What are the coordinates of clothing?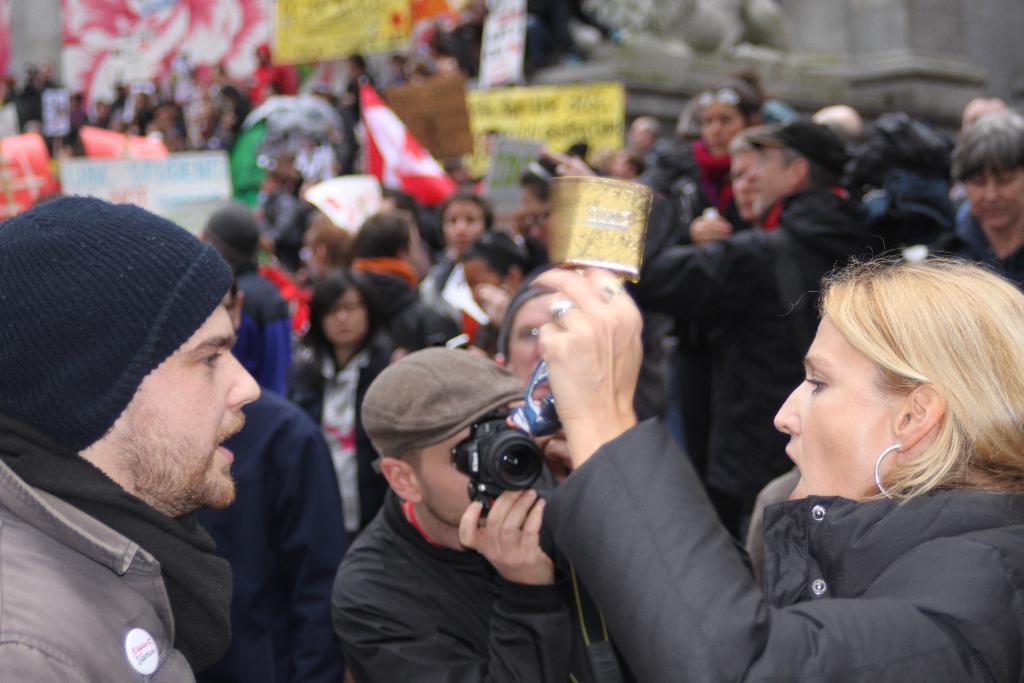
0/295/328/681.
